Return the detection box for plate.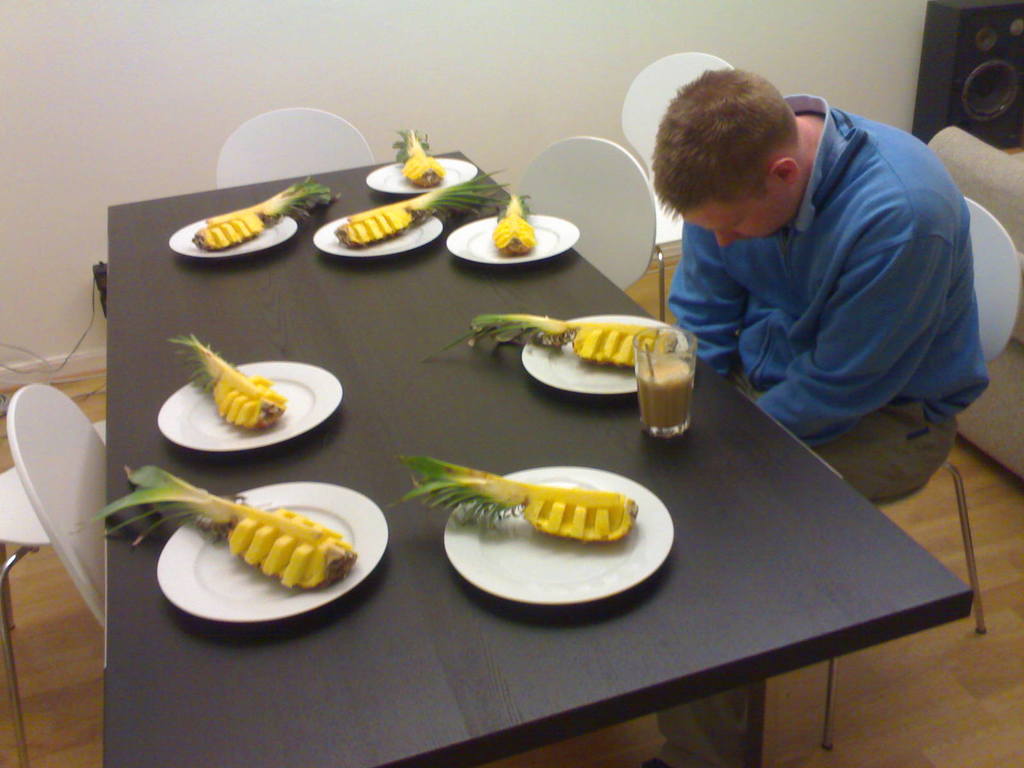
<region>309, 204, 439, 262</region>.
